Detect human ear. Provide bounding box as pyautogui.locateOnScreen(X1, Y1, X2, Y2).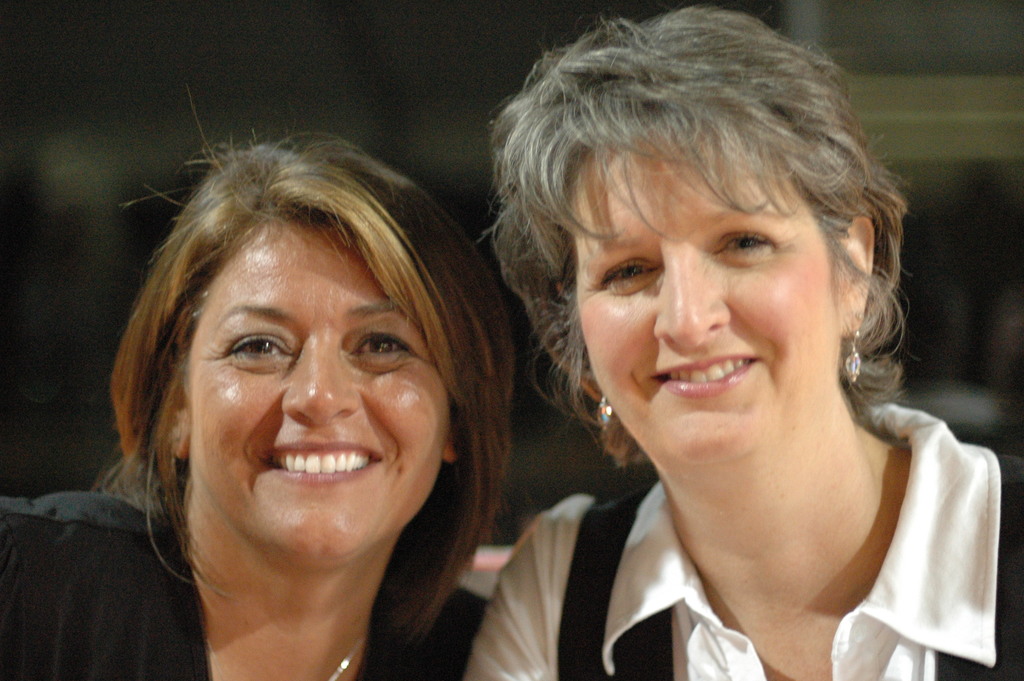
pyautogui.locateOnScreen(440, 418, 462, 464).
